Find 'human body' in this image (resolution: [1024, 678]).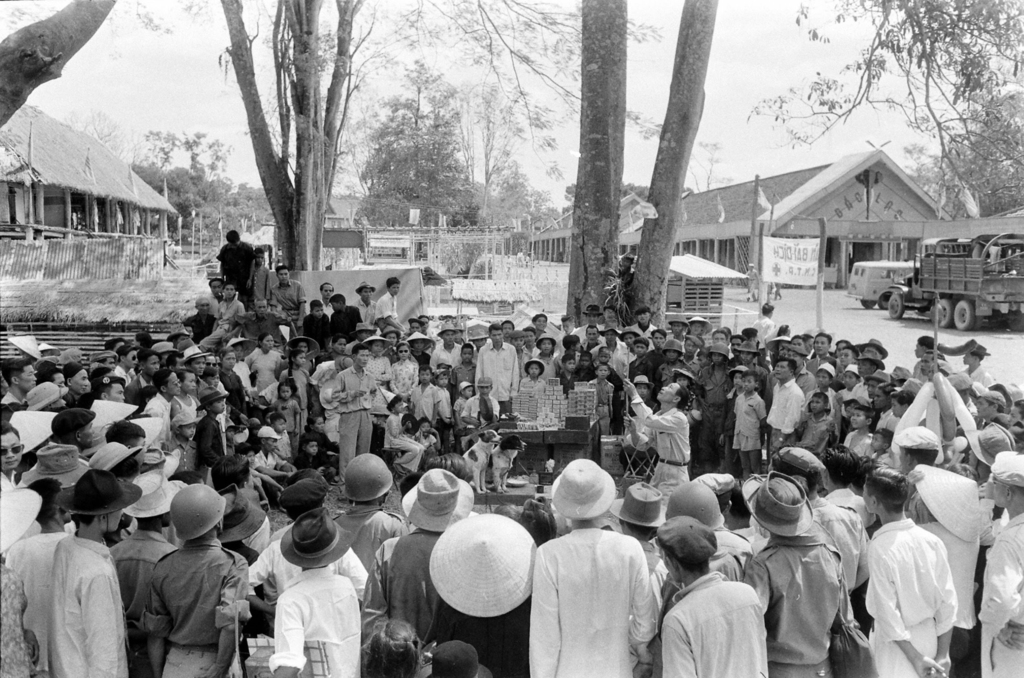
l=147, t=537, r=252, b=677.
